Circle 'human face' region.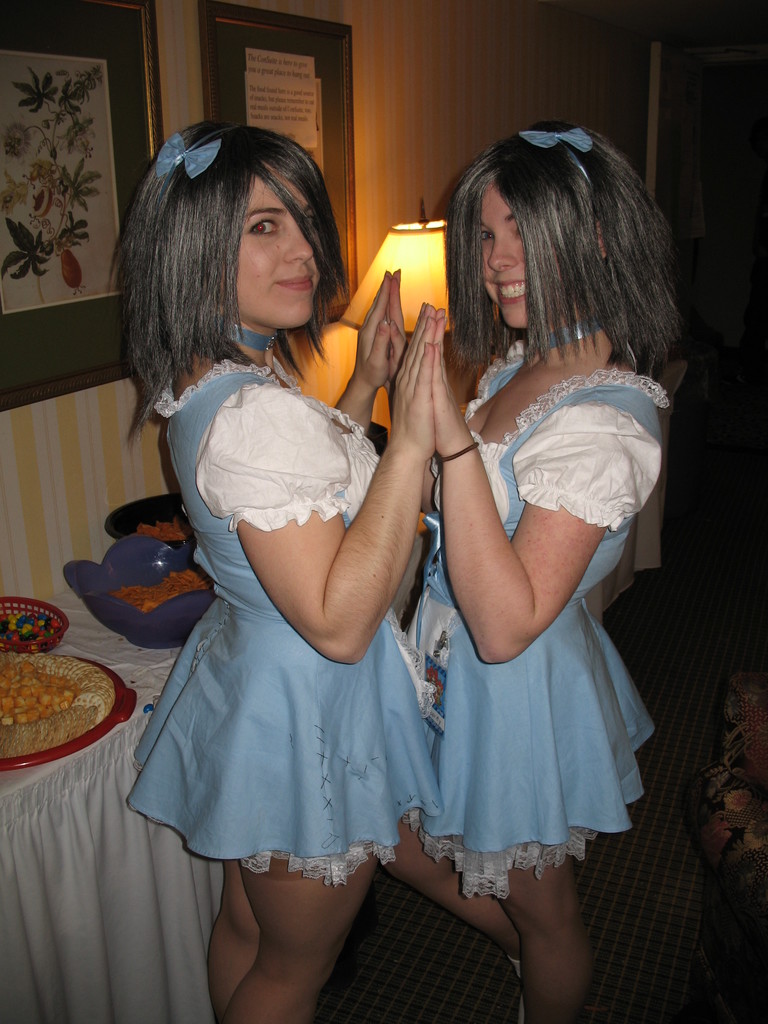
Region: left=479, top=183, right=589, bottom=332.
